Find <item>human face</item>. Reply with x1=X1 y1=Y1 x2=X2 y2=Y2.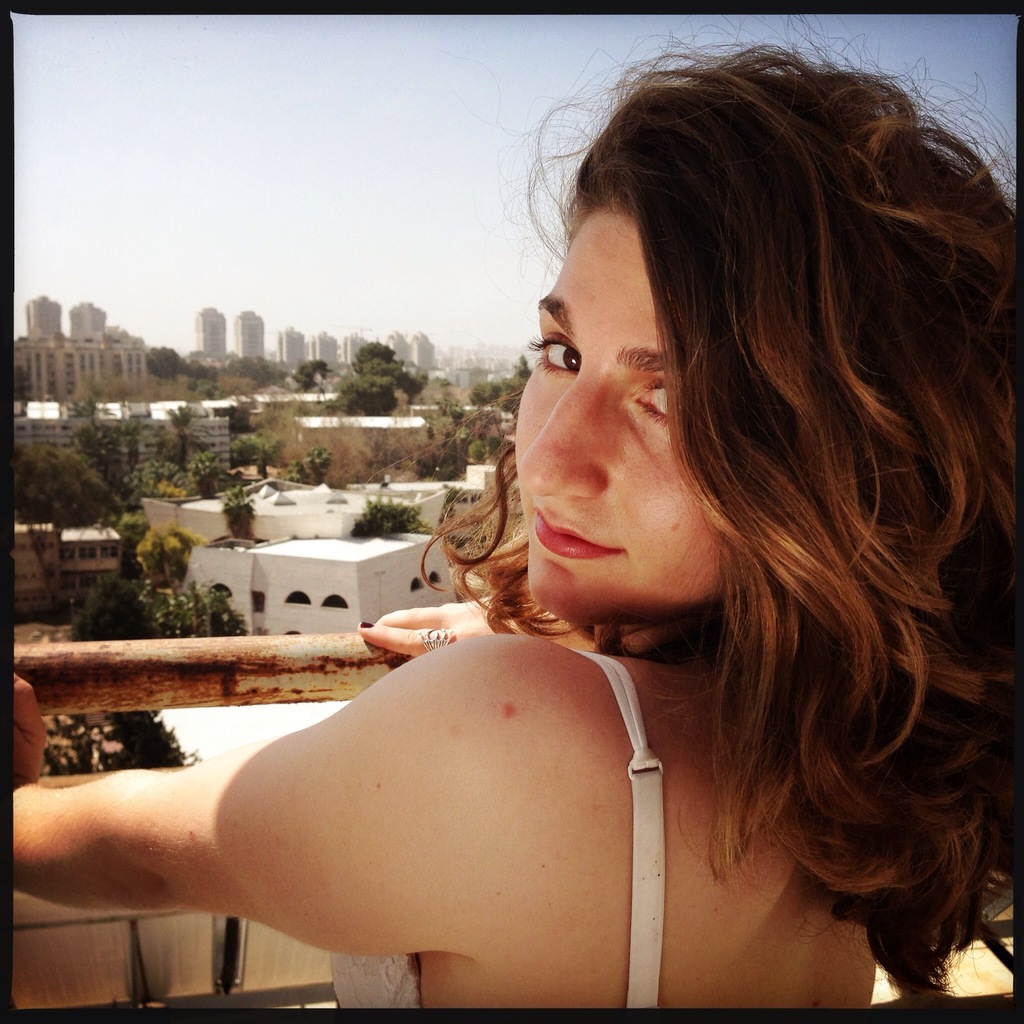
x1=515 y1=195 x2=730 y2=625.
